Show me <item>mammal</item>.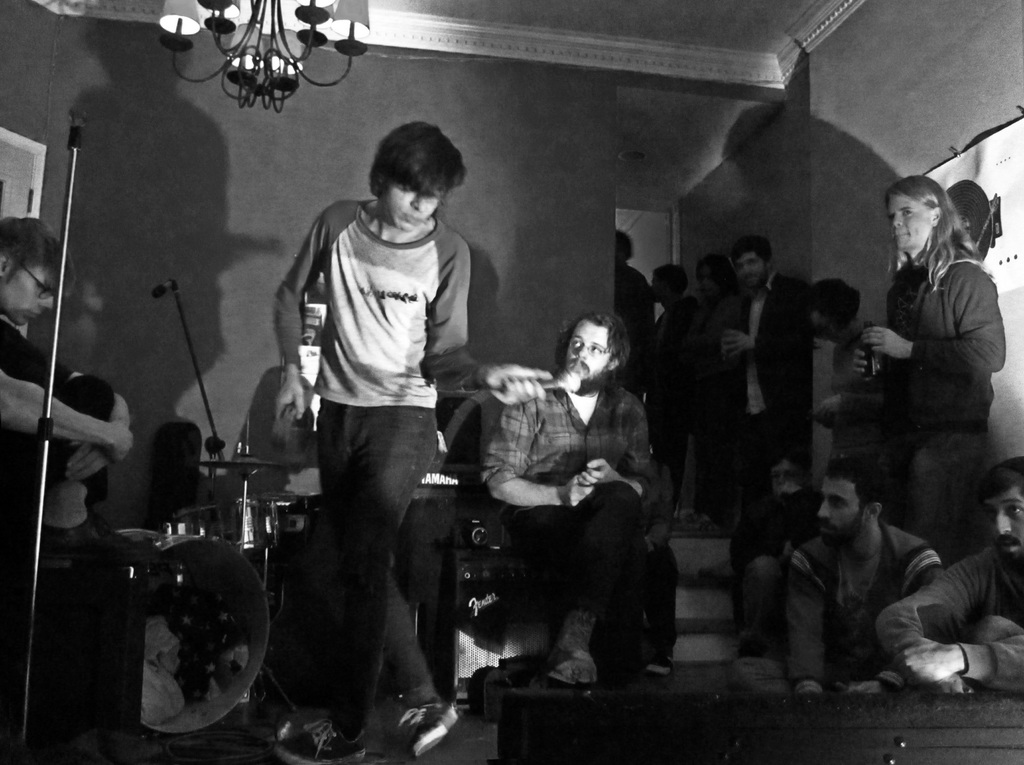
<item>mammal</item> is here: [697,256,743,525].
